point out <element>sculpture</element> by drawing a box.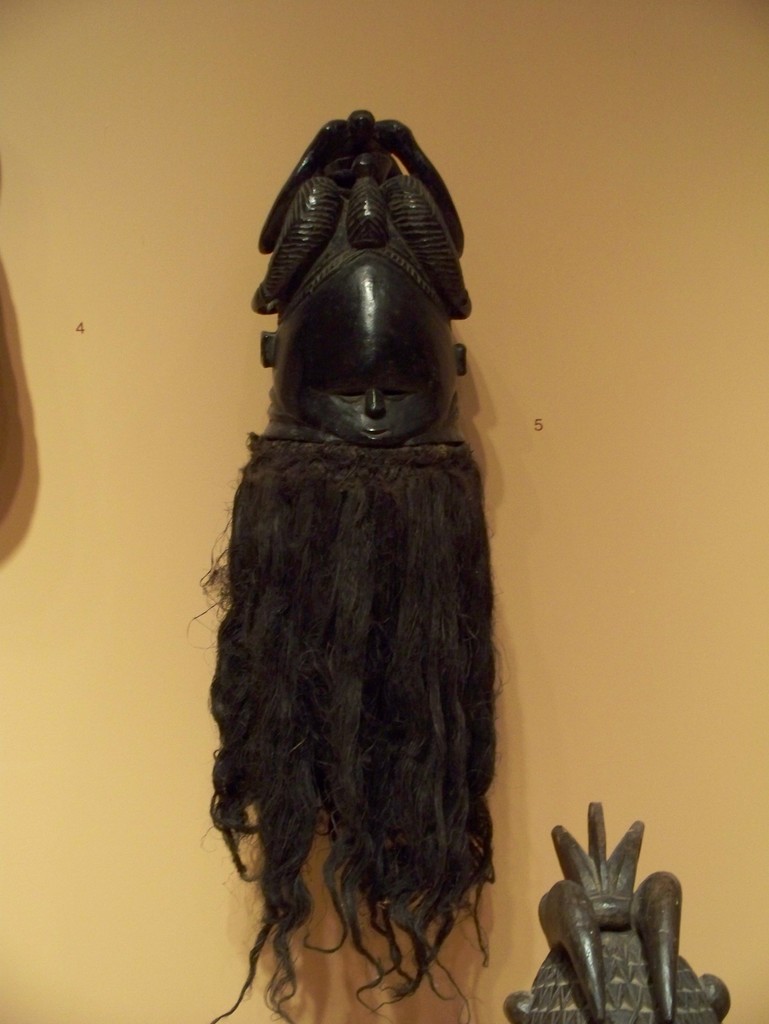
{"left": 498, "top": 795, "right": 737, "bottom": 1023}.
